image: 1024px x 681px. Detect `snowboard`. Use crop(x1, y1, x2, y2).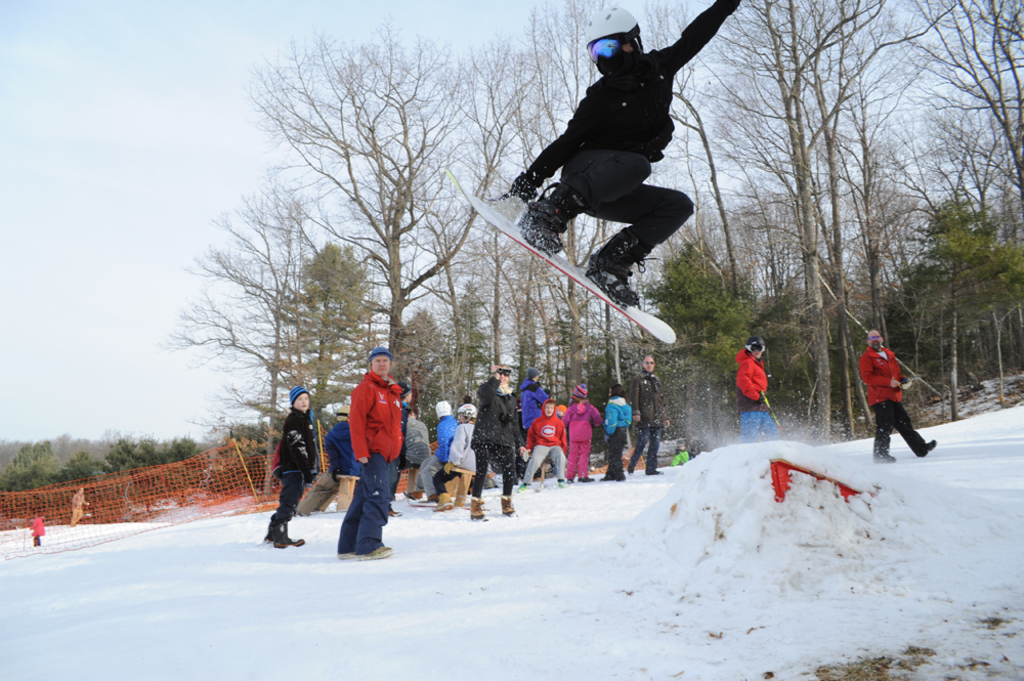
crop(442, 167, 678, 344).
